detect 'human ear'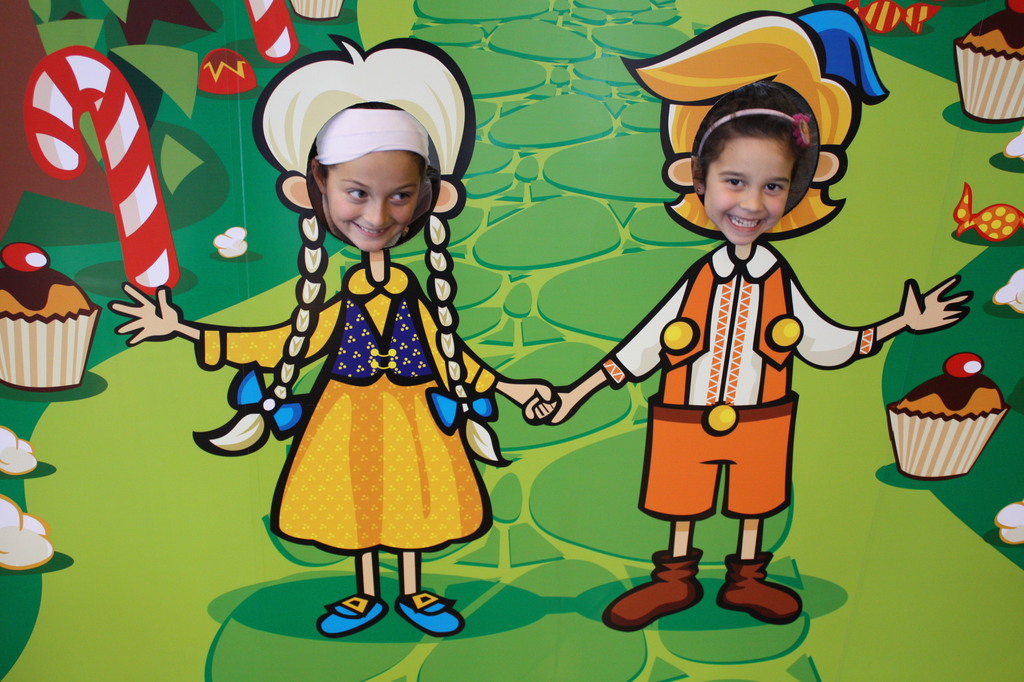
bbox=(311, 162, 325, 192)
